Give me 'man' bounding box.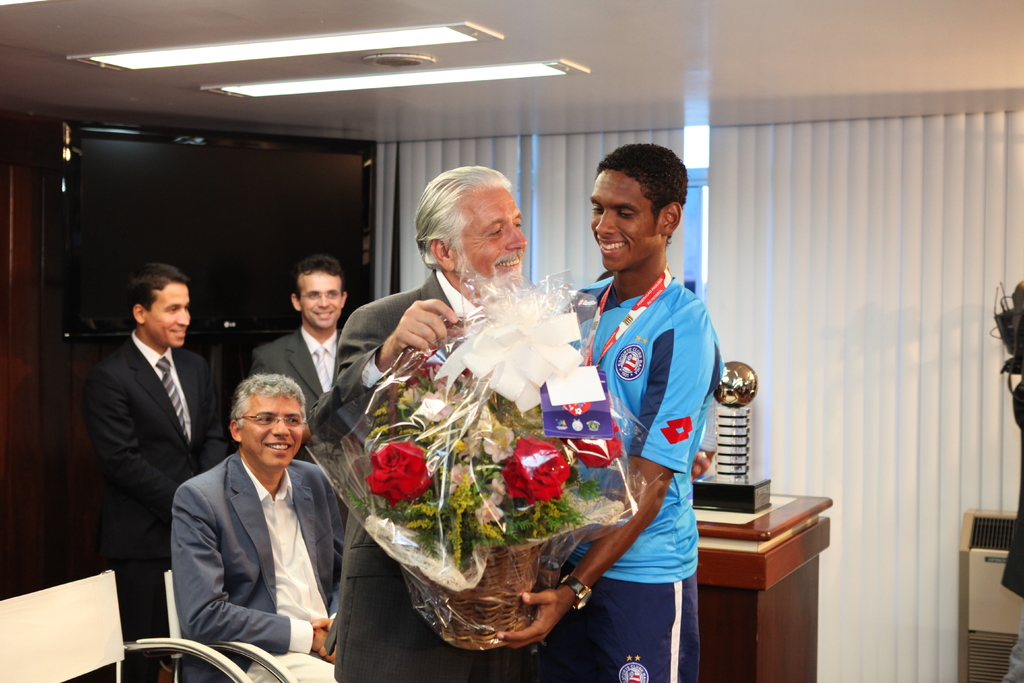
(493,143,725,682).
